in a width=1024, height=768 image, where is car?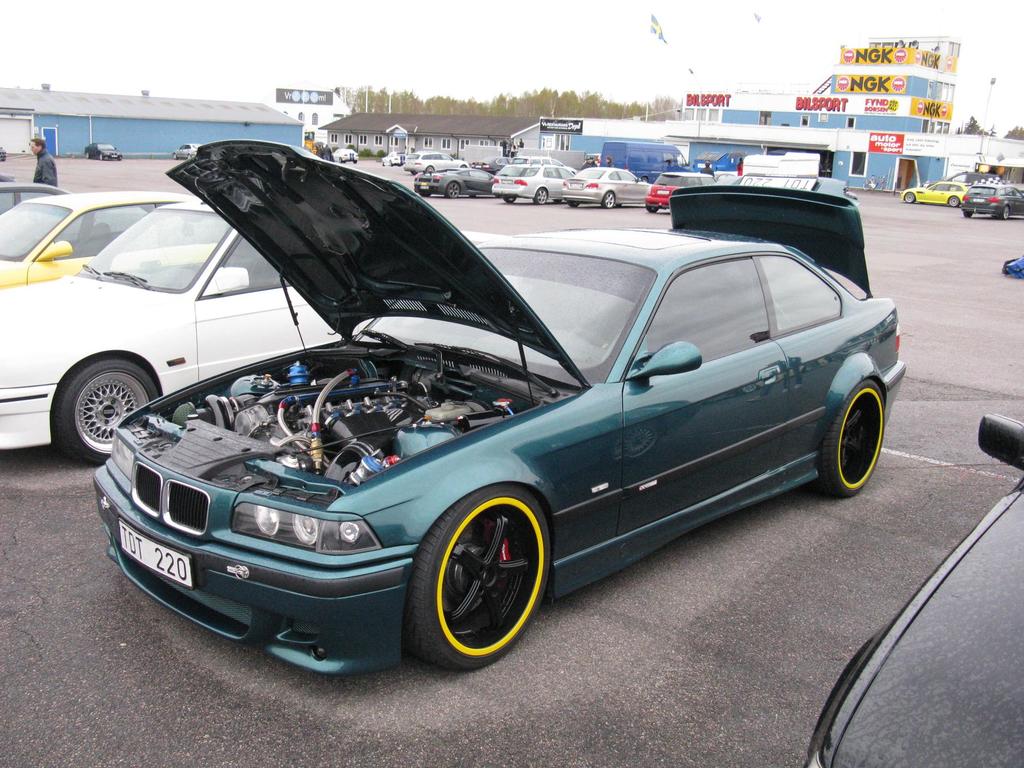
(33,163,876,682).
